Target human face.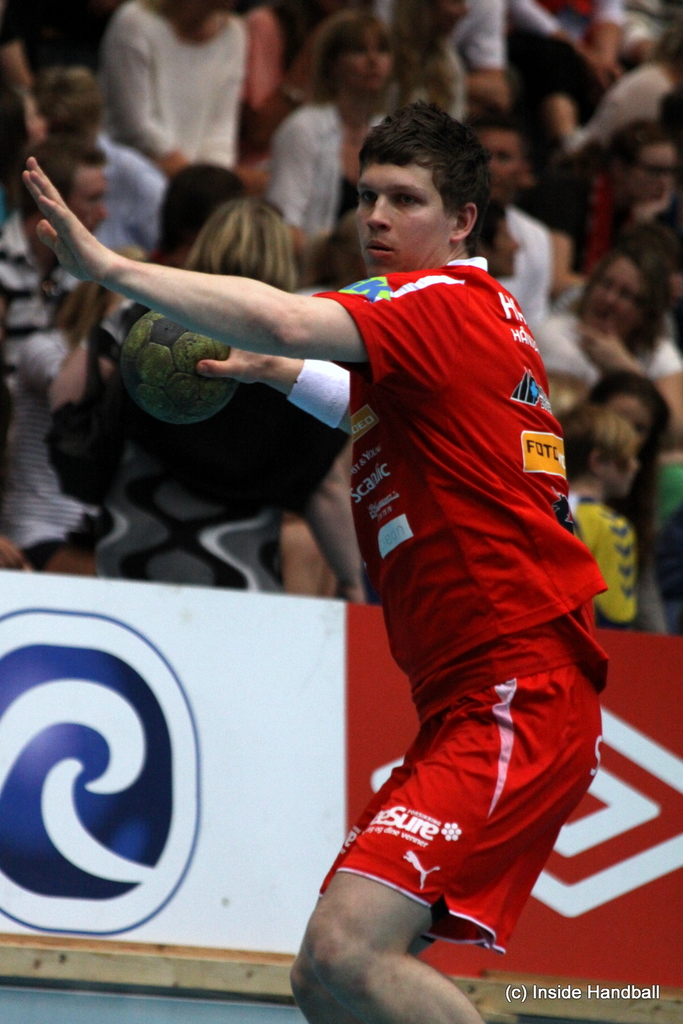
Target region: <region>584, 259, 641, 348</region>.
